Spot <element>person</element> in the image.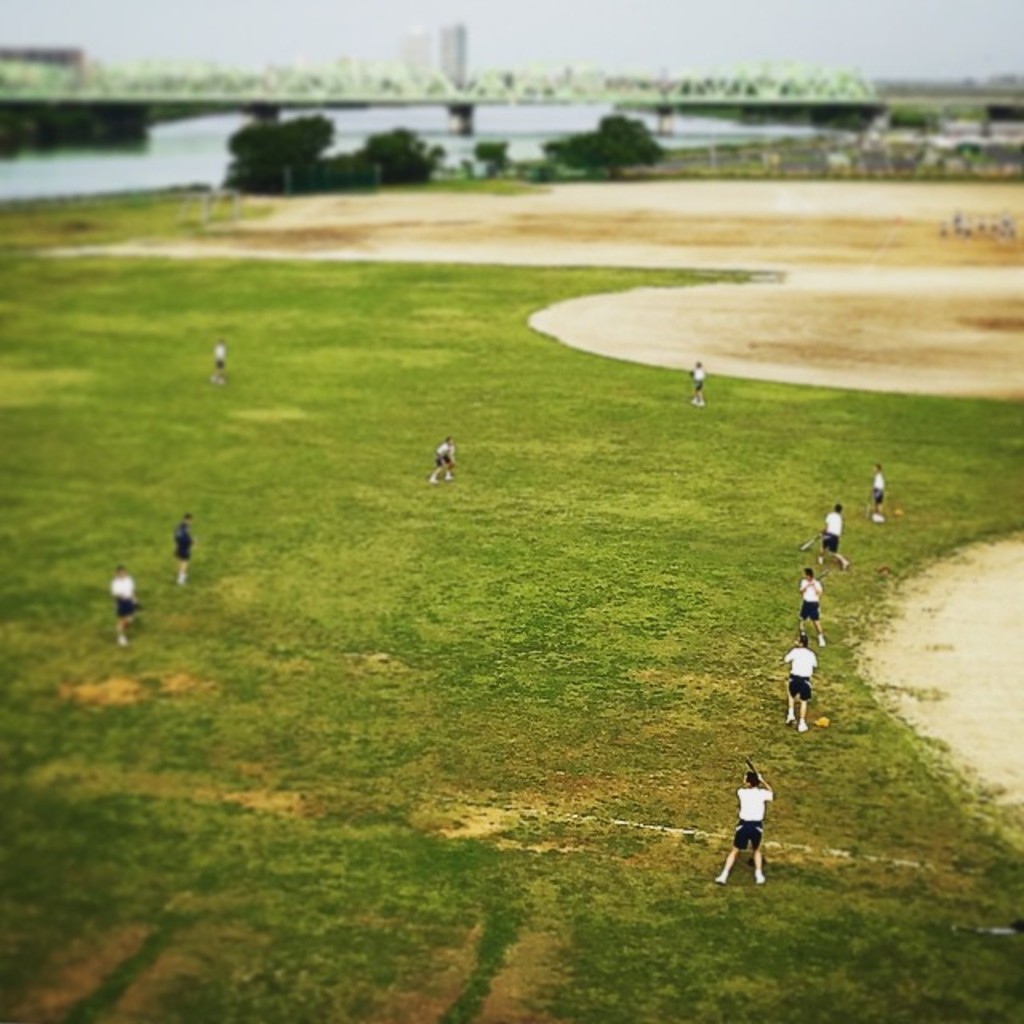
<element>person</element> found at <region>798, 571, 829, 651</region>.
